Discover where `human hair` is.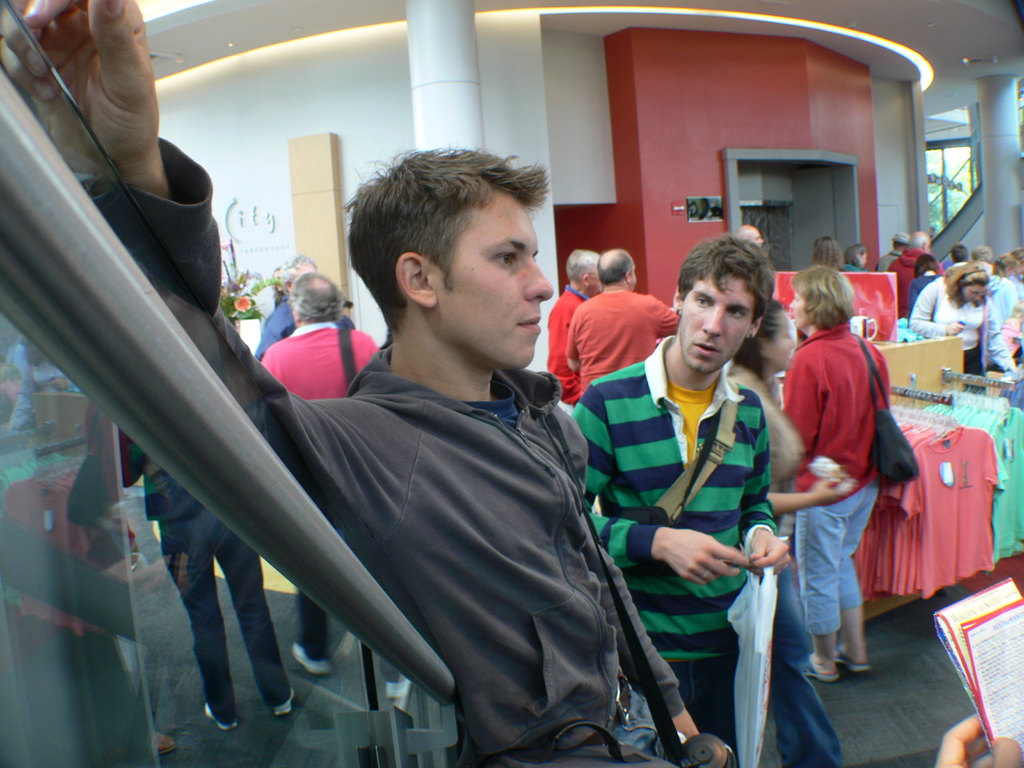
Discovered at (944, 261, 990, 311).
